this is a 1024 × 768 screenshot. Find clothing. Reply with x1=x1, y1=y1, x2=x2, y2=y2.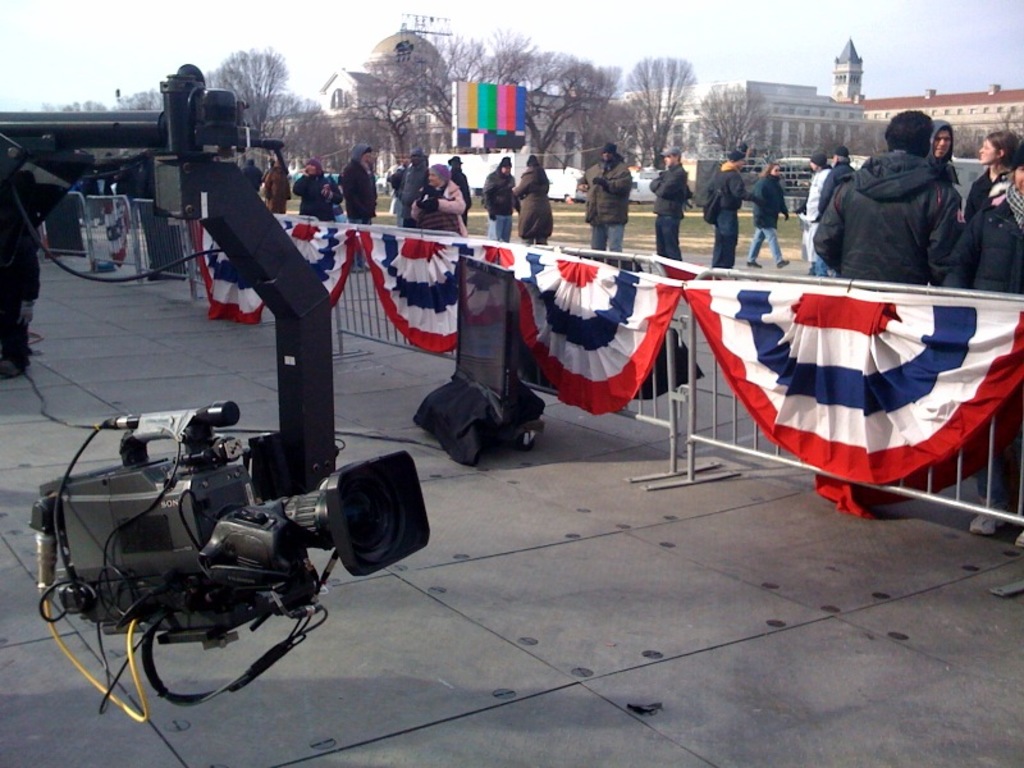
x1=512, y1=173, x2=548, y2=238.
